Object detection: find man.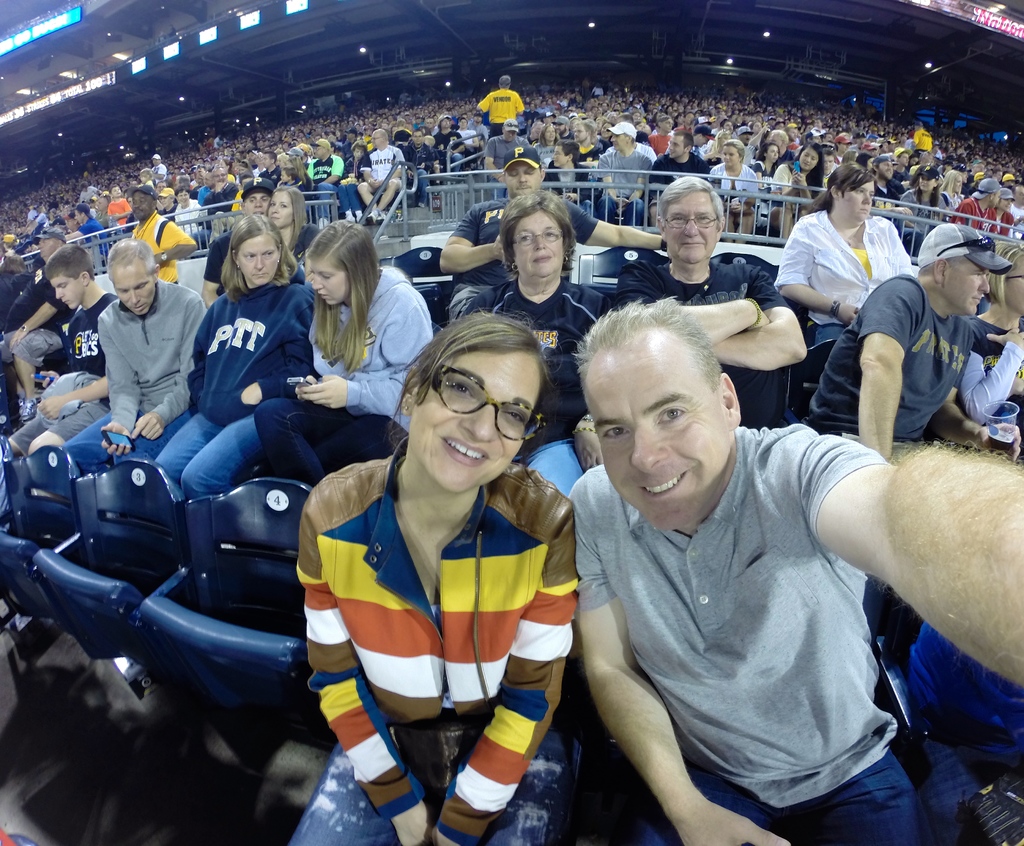
l=61, t=235, r=206, b=470.
